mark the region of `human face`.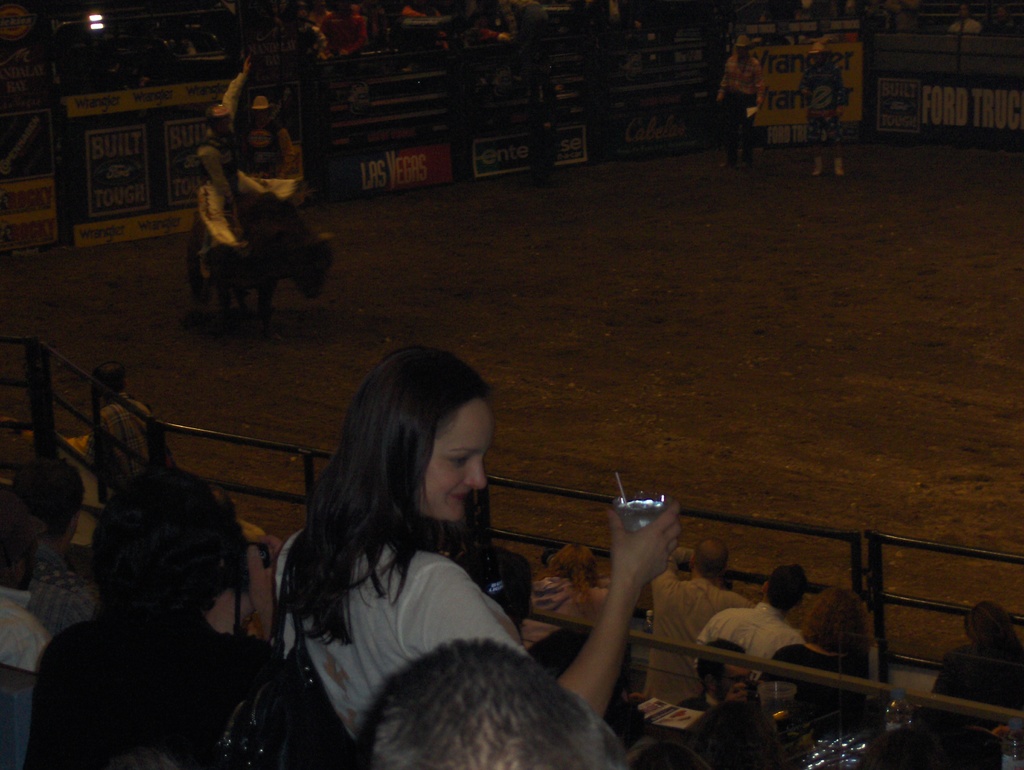
Region: bbox=(257, 110, 265, 123).
